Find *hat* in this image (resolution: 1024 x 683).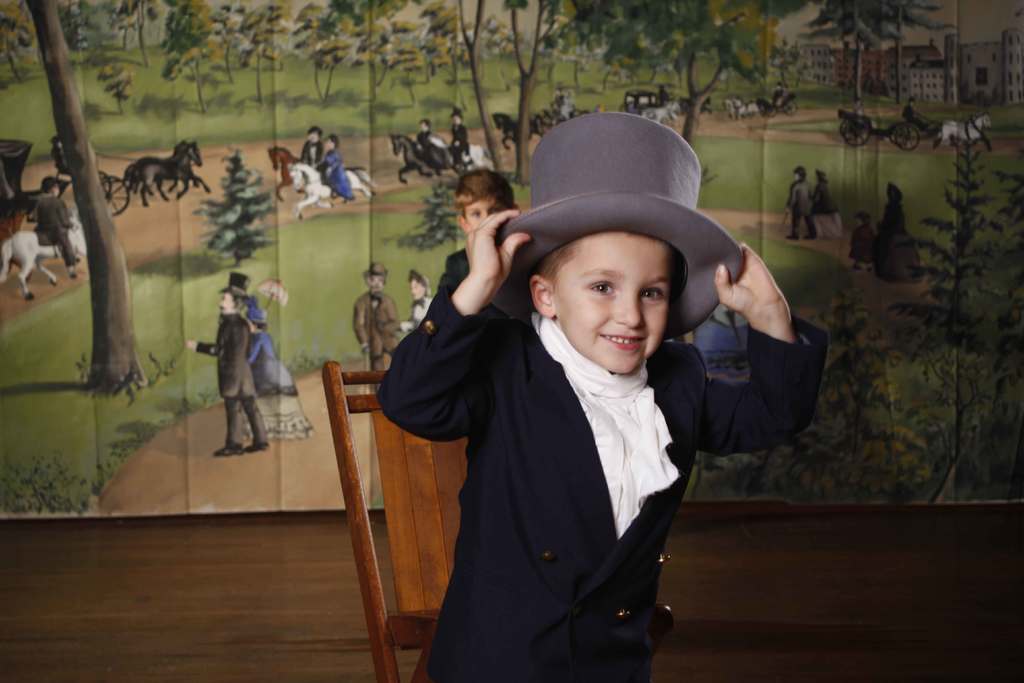
364 261 383 274.
